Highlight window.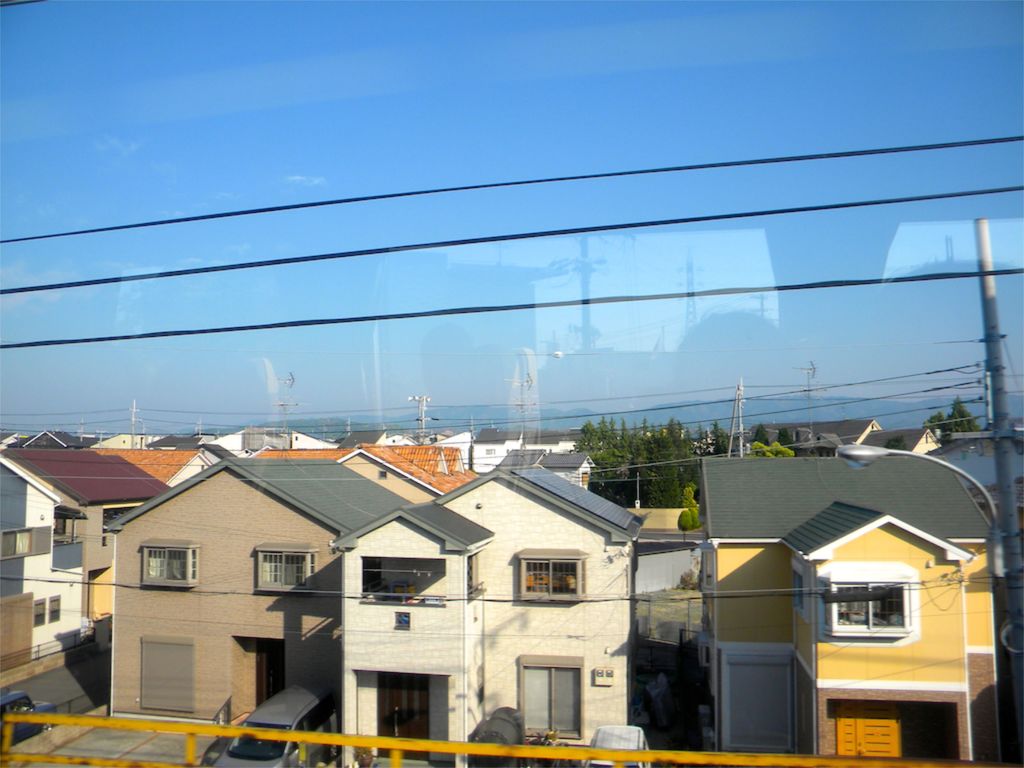
Highlighted region: region(33, 595, 60, 627).
